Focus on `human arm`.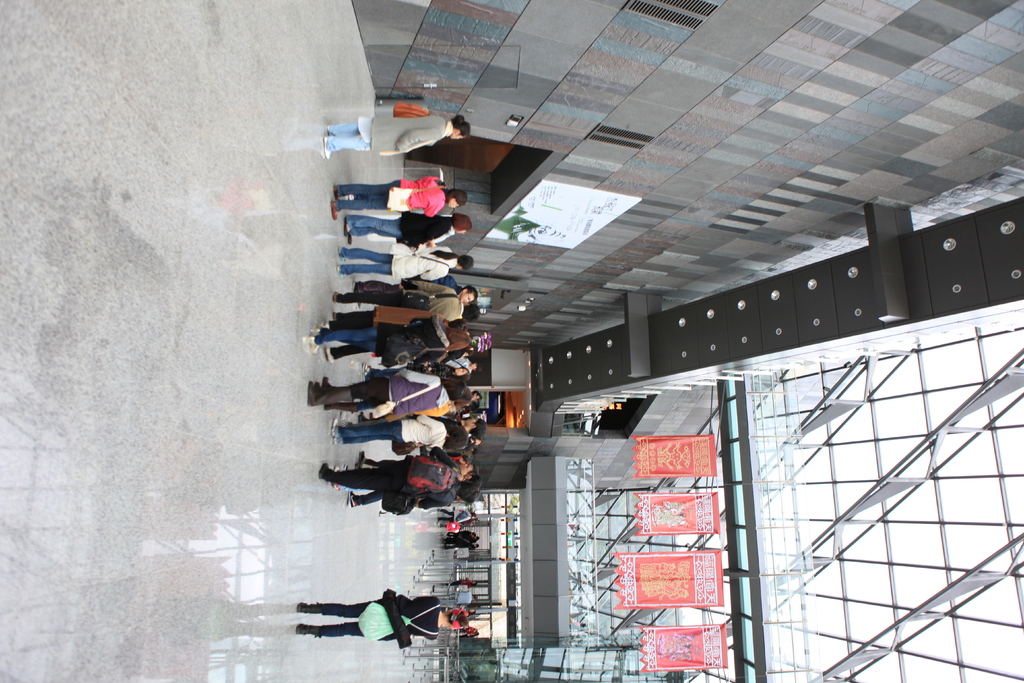
Focused at x1=414 y1=413 x2=445 y2=427.
